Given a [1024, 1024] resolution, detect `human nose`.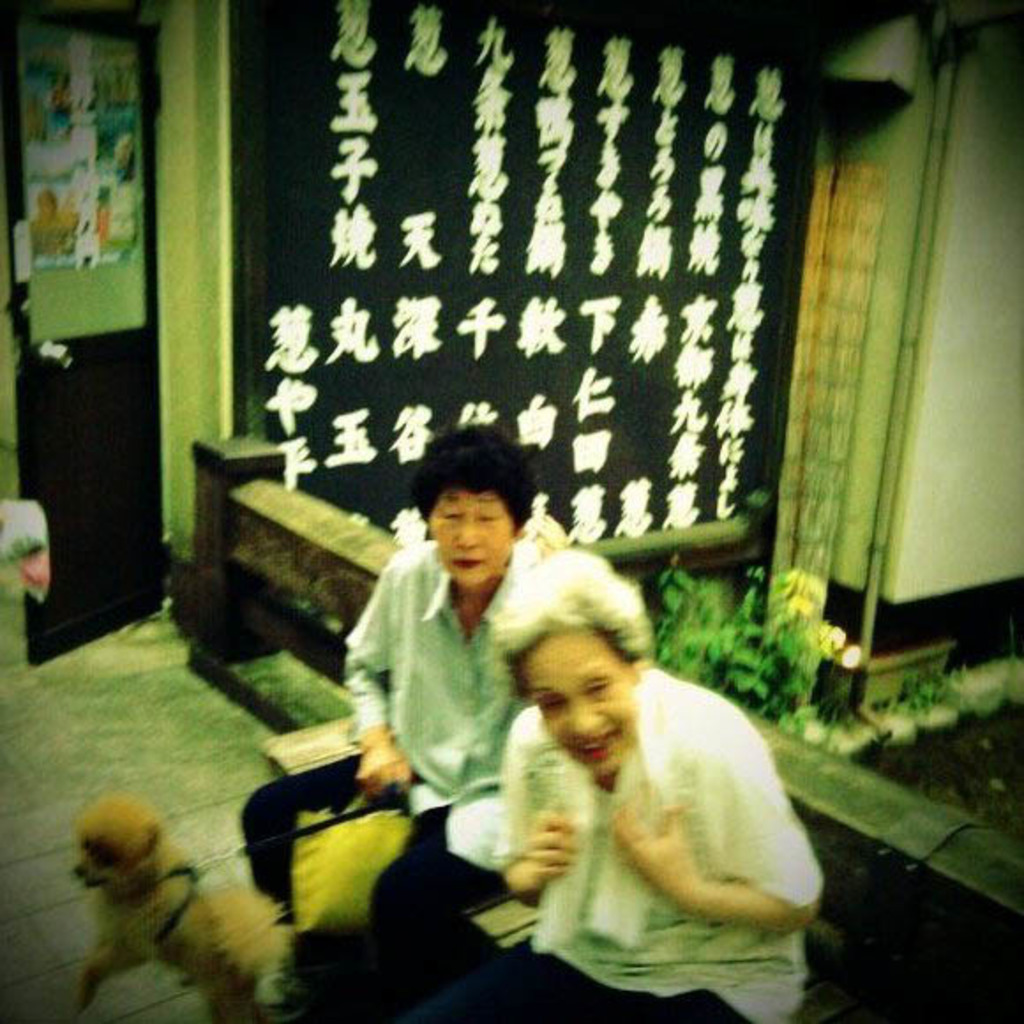
rect(565, 694, 597, 731).
